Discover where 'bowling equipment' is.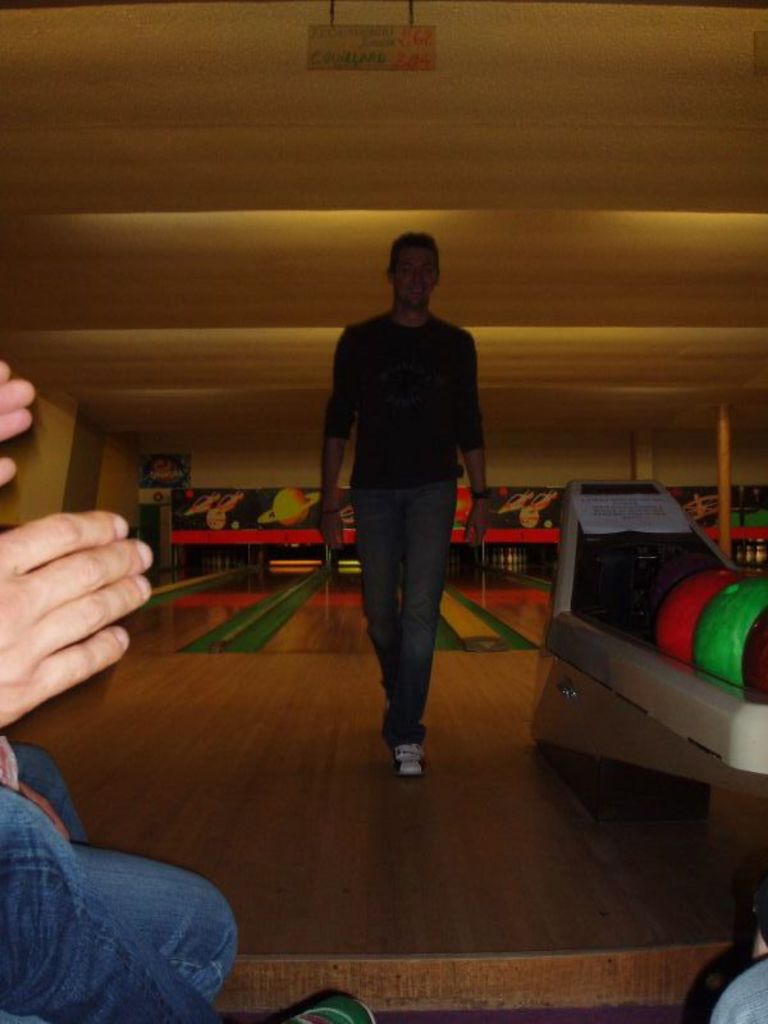
Discovered at left=520, top=481, right=767, bottom=746.
